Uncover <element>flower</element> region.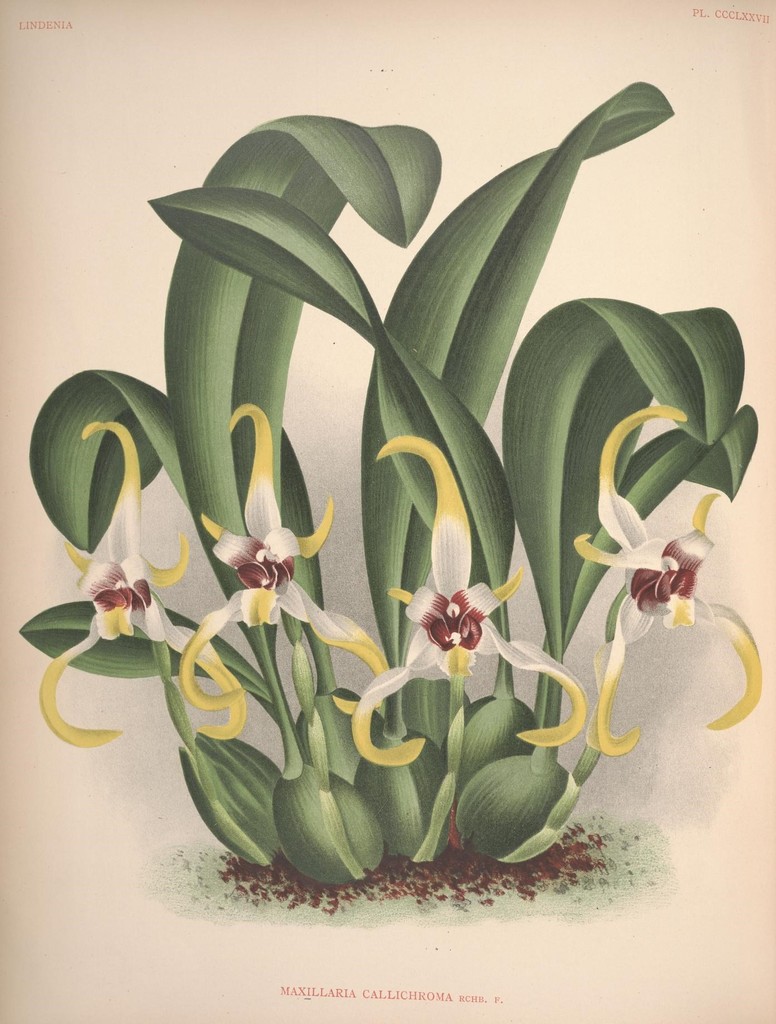
Uncovered: {"x1": 178, "y1": 395, "x2": 395, "y2": 712}.
